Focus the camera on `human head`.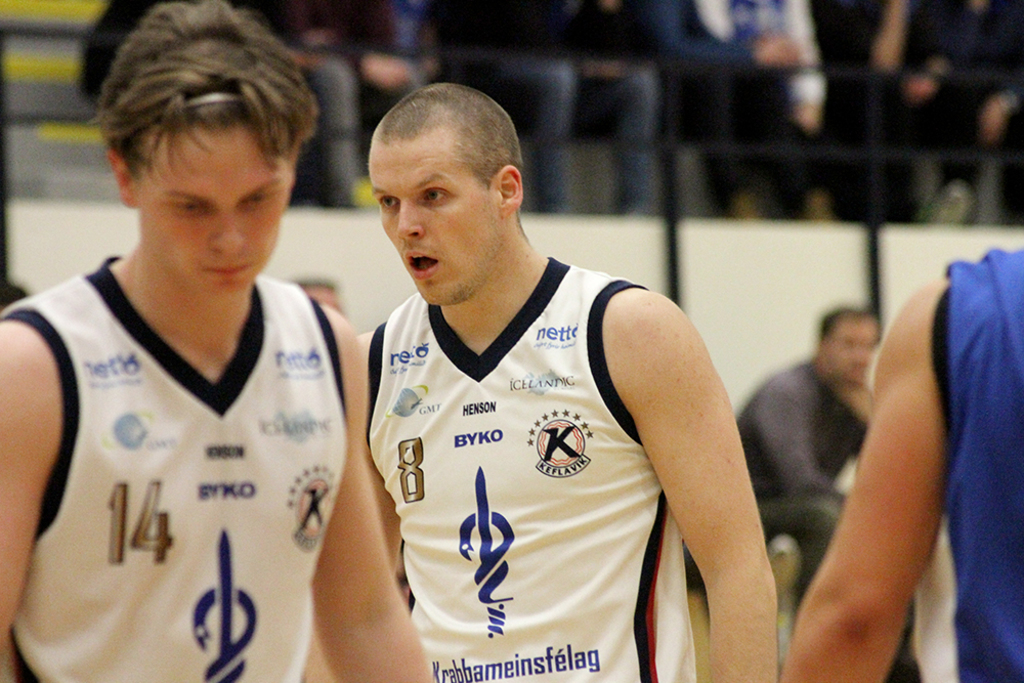
Focus region: (83, 5, 311, 308).
